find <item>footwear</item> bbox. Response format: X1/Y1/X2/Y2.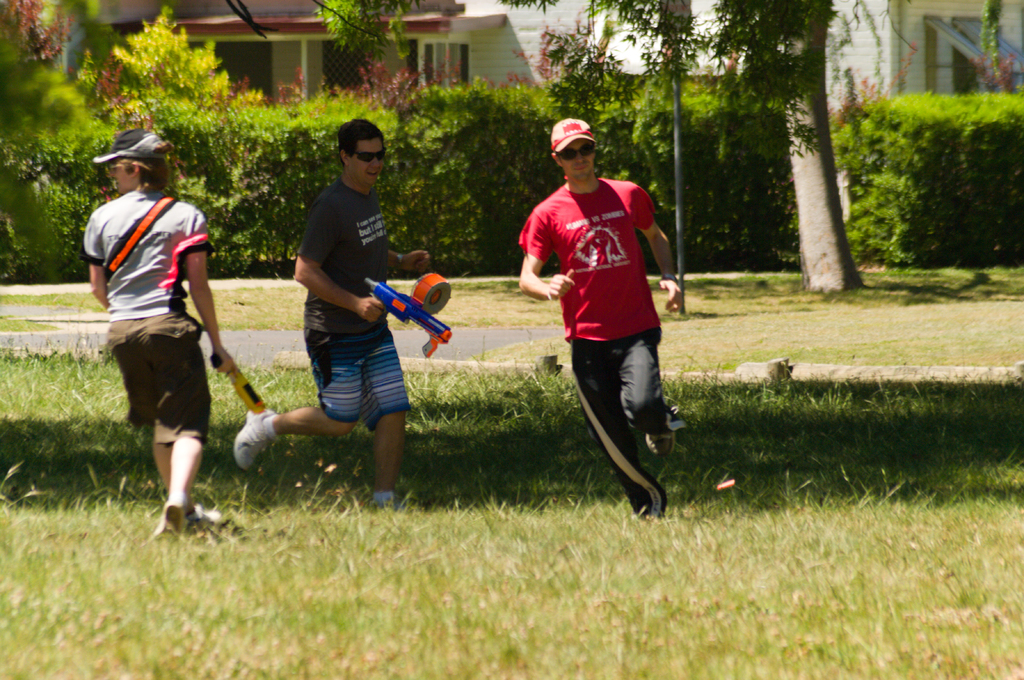
644/404/675/455.
